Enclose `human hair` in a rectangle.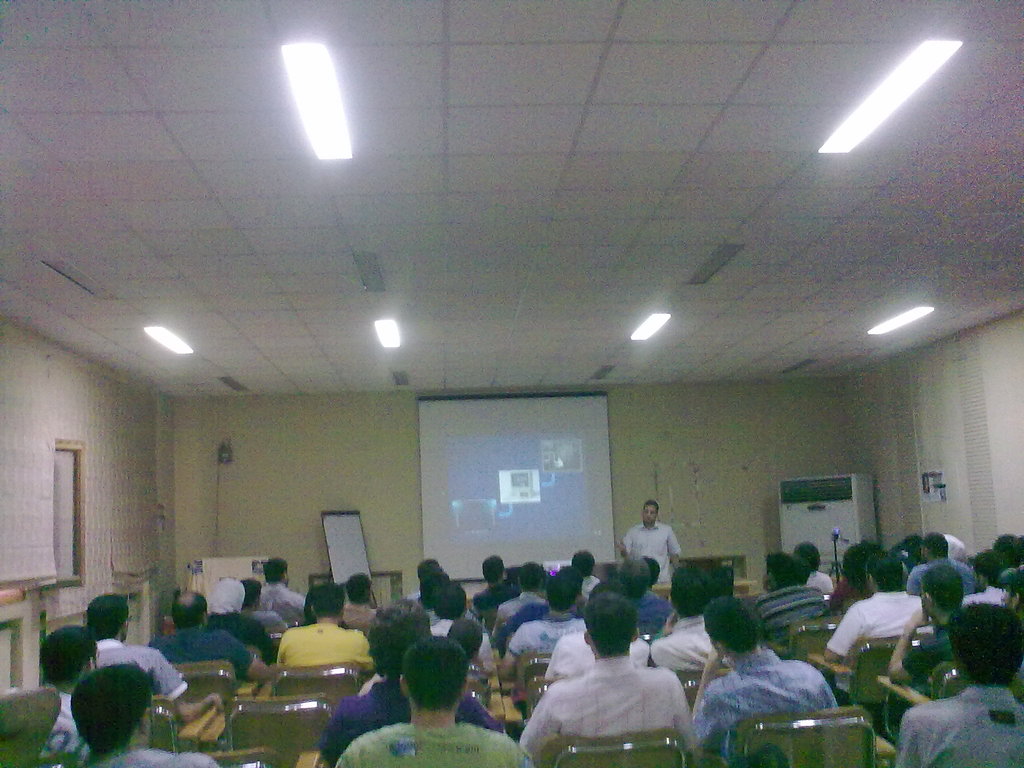
region(792, 543, 822, 572).
